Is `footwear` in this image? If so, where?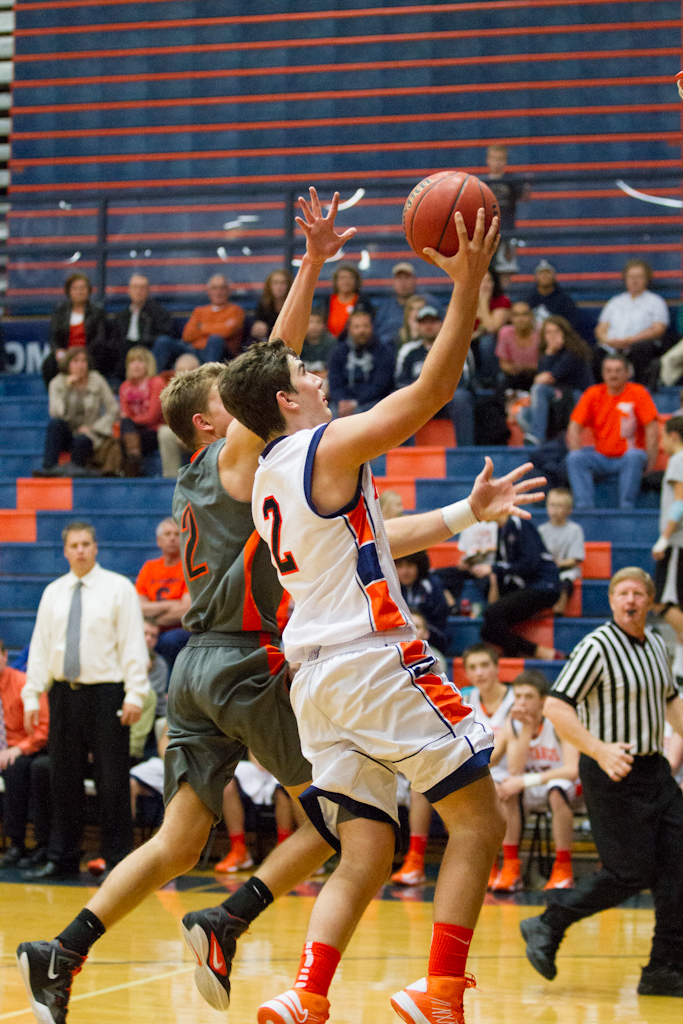
Yes, at [21,858,72,877].
